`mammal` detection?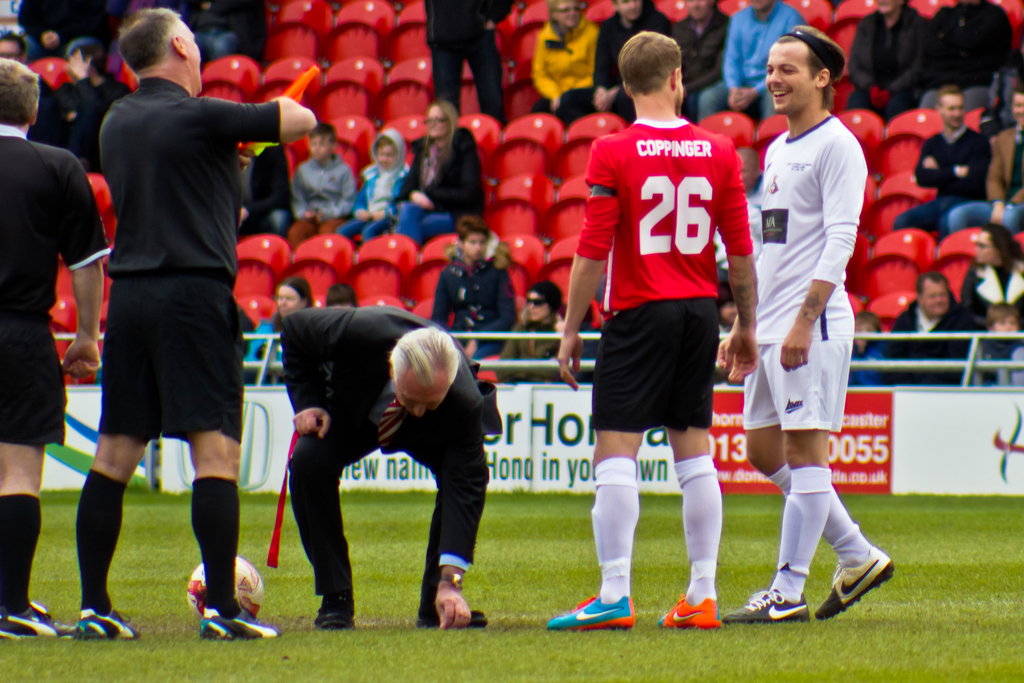
[230,144,292,237]
